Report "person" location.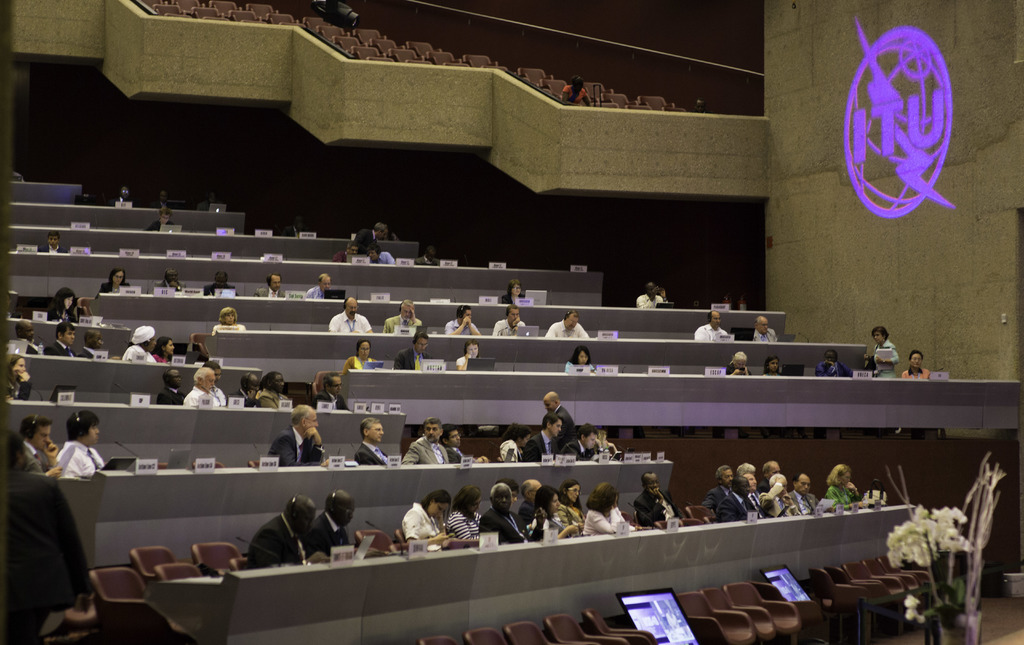
Report: [x1=253, y1=492, x2=314, y2=569].
